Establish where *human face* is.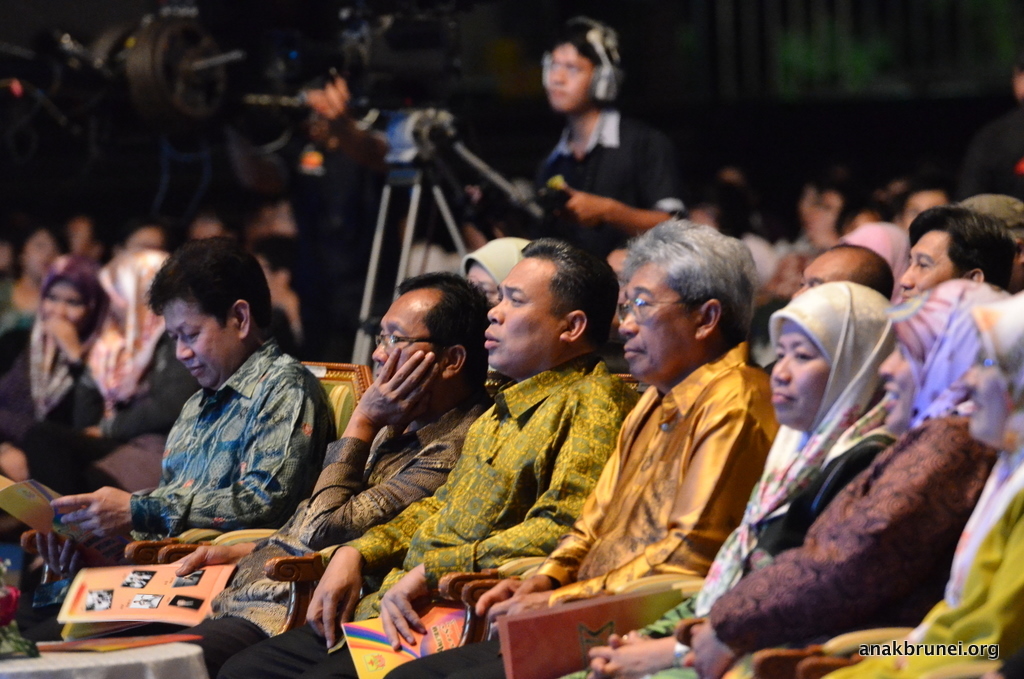
Established at 370,286,434,382.
